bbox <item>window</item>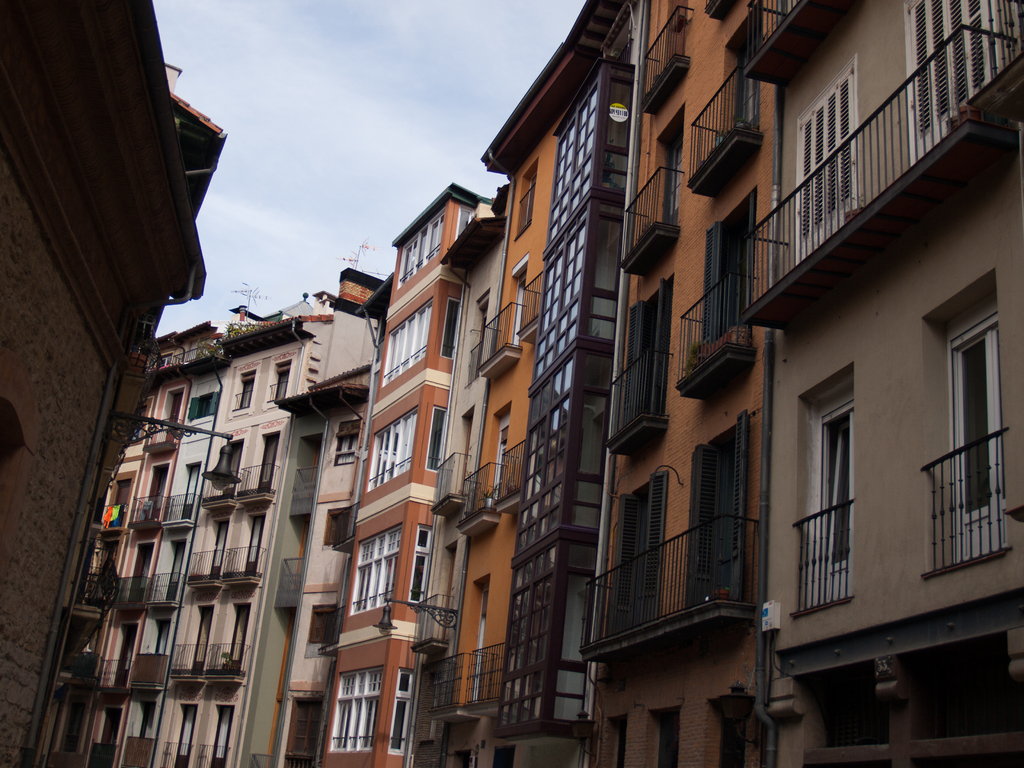
723,29,758,134
